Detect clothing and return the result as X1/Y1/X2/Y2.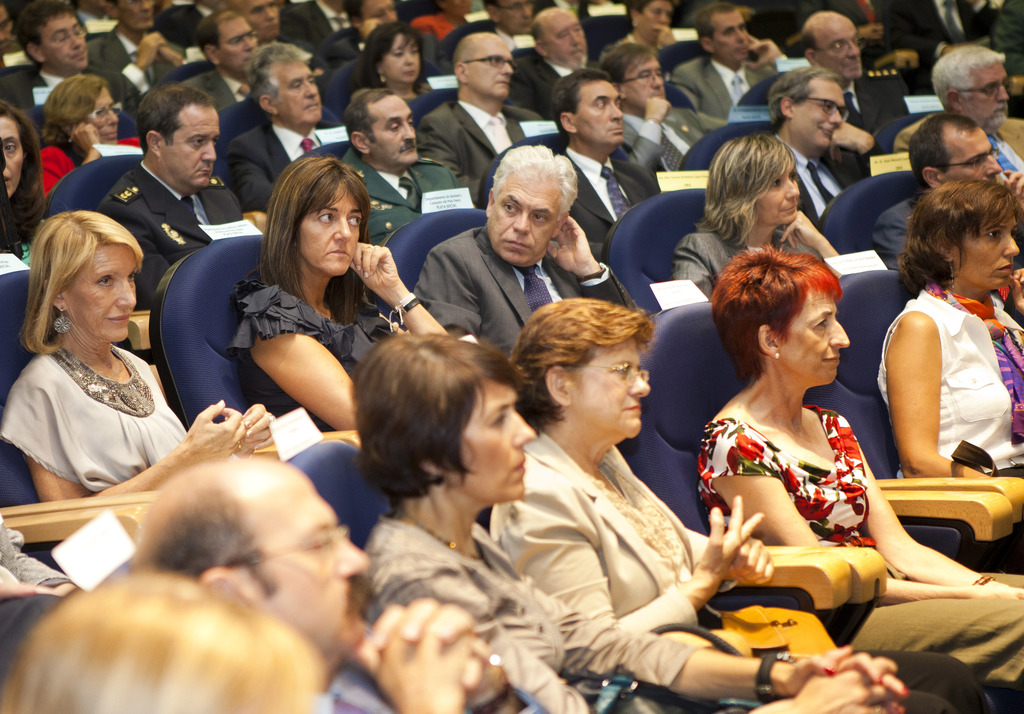
351/503/707/713.
